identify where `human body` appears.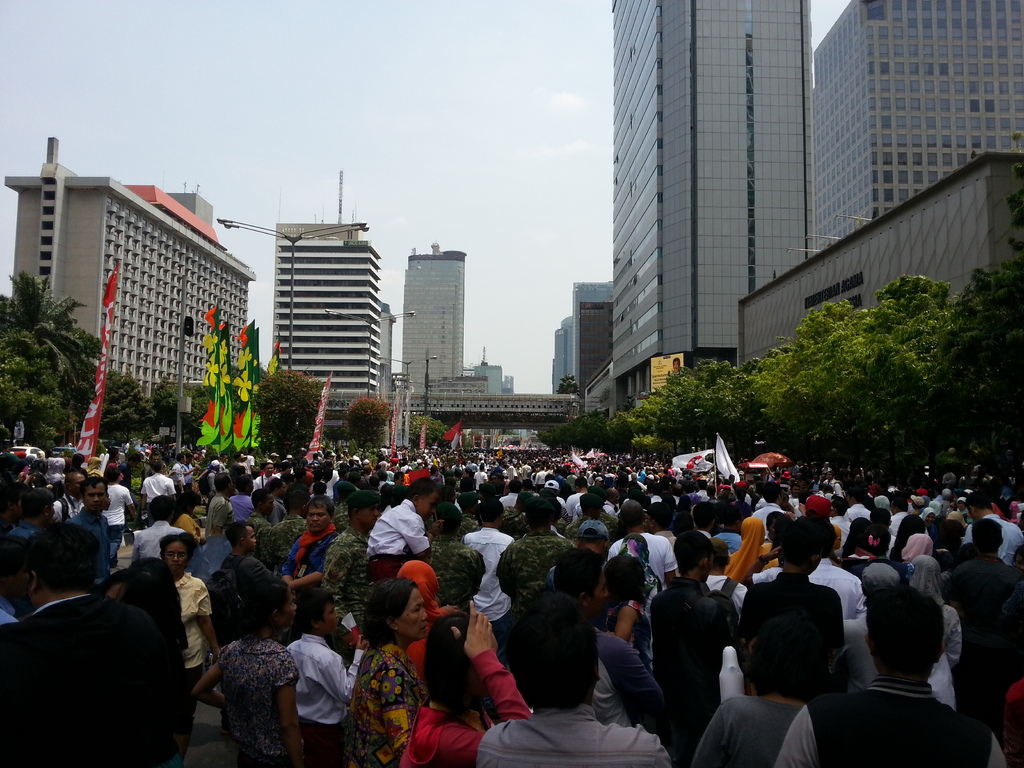
Appears at 369 482 432 581.
